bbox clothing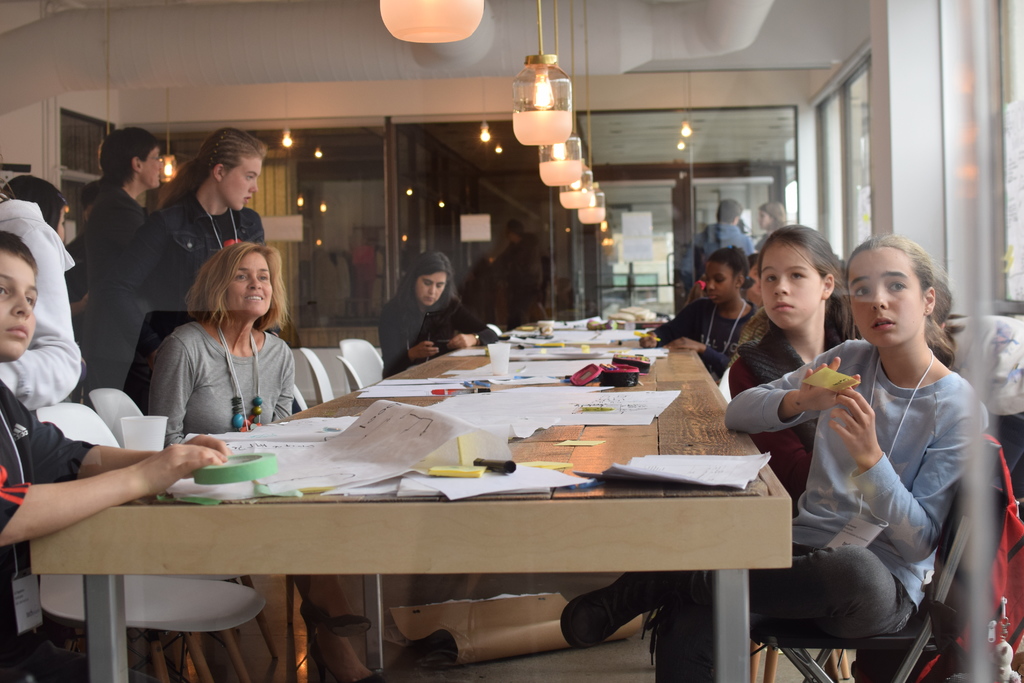
detection(801, 321, 996, 671)
